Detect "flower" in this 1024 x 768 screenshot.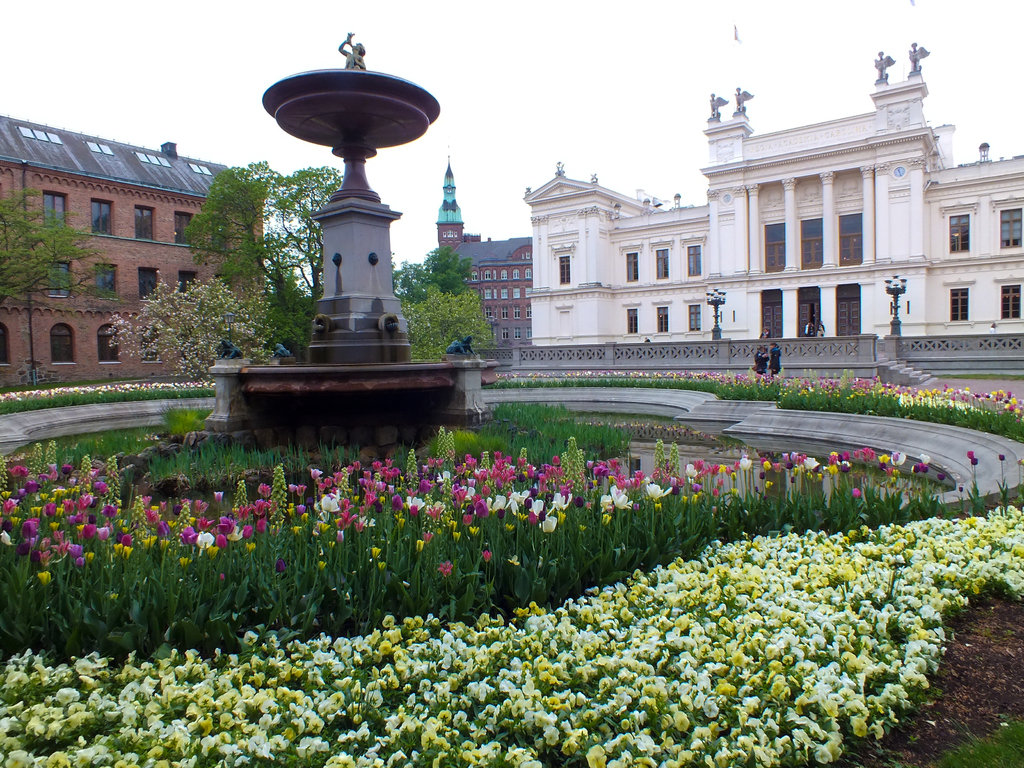
Detection: 308:465:323:480.
